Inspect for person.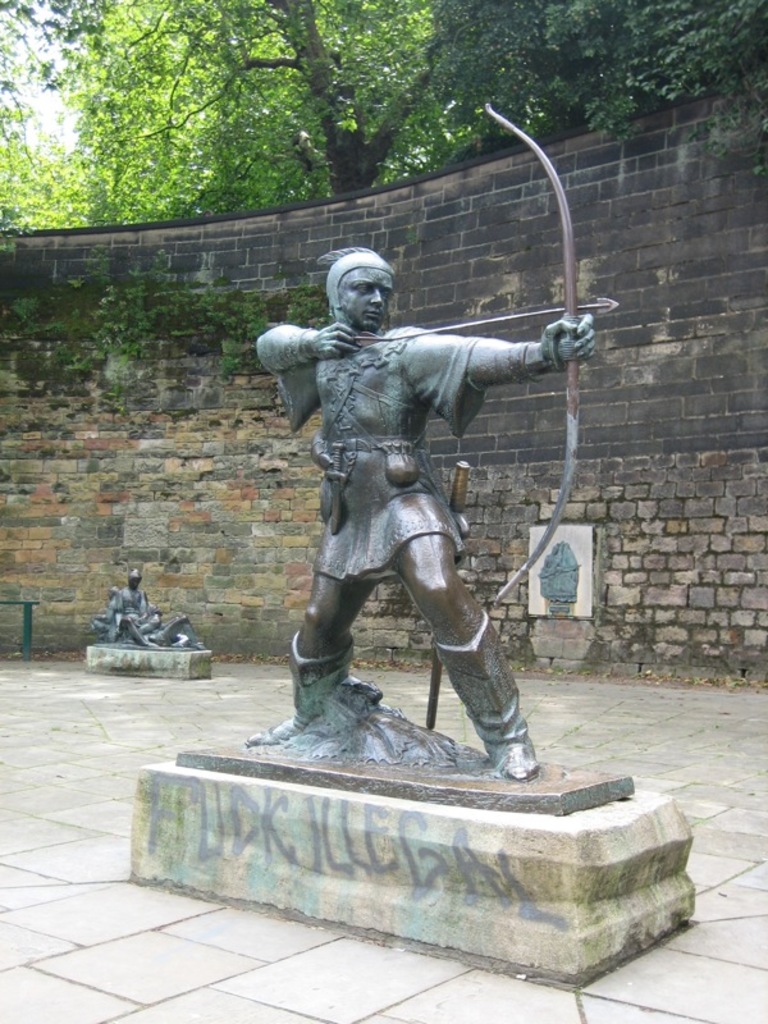
Inspection: <bbox>248, 157, 582, 790</bbox>.
